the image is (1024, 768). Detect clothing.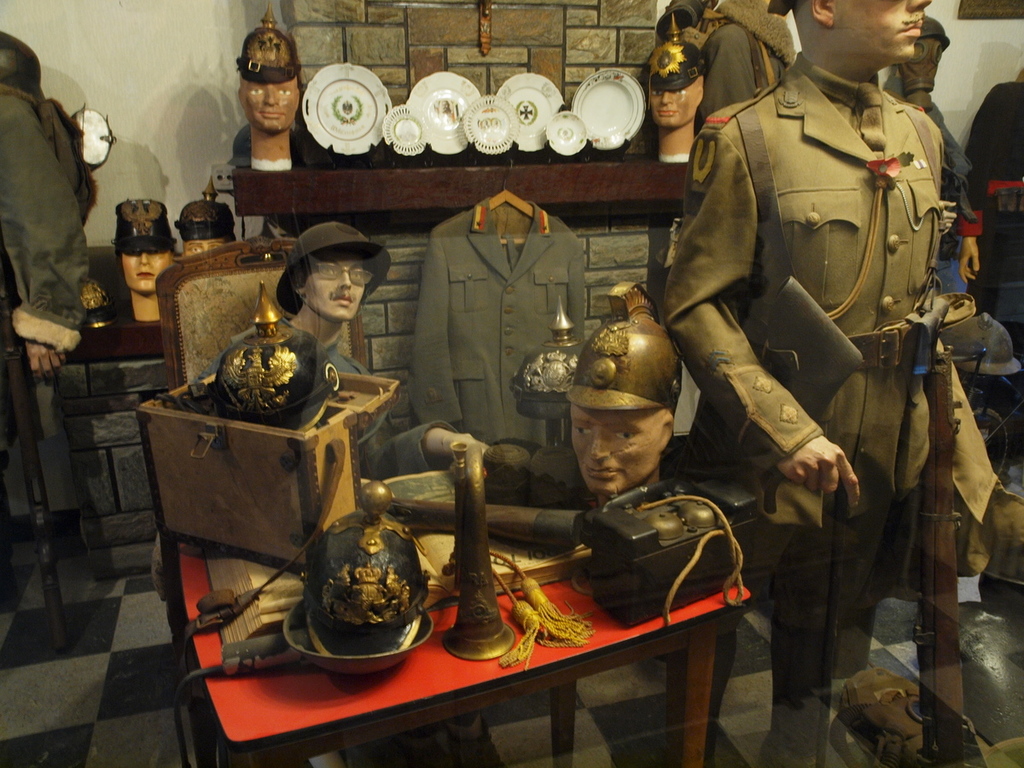
Detection: (x1=0, y1=84, x2=104, y2=536).
